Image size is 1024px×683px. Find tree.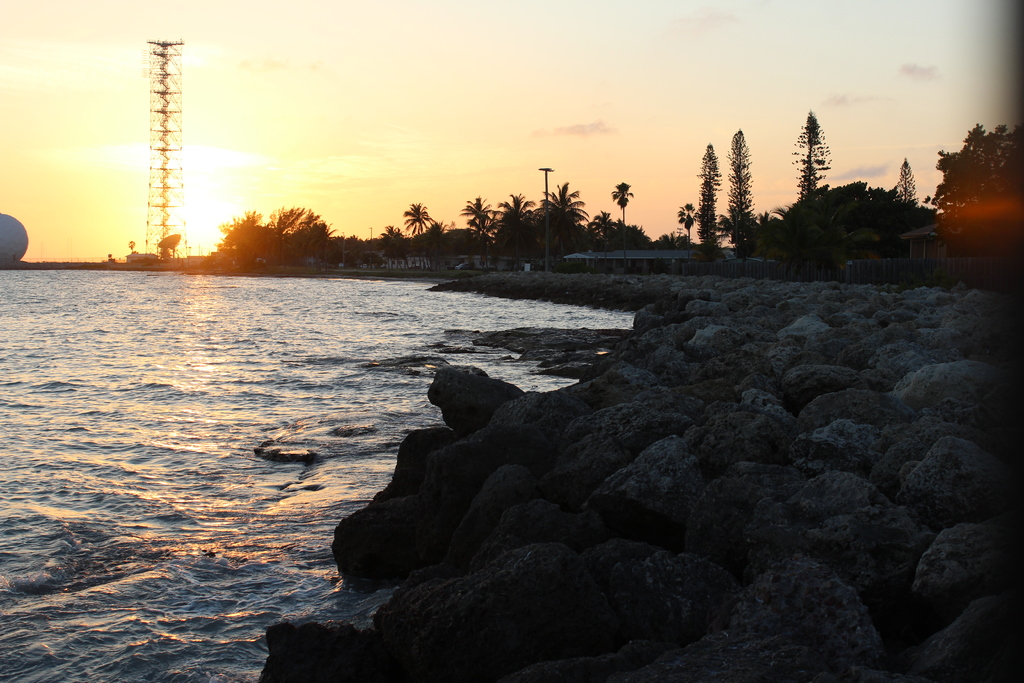
(x1=728, y1=127, x2=754, y2=237).
